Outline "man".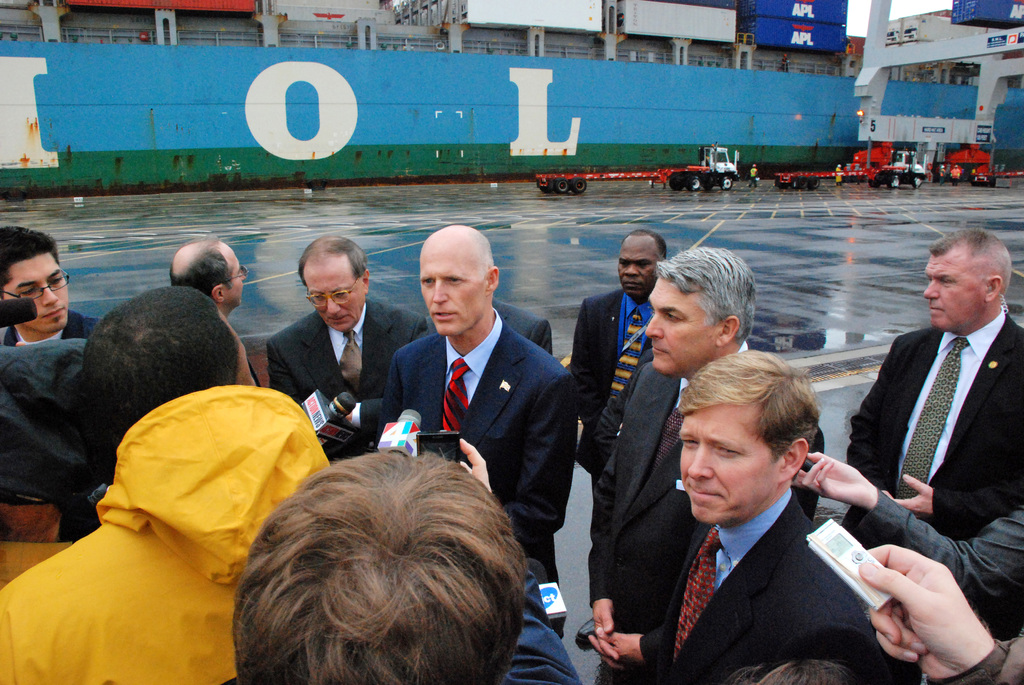
Outline: left=265, top=233, right=430, bottom=462.
